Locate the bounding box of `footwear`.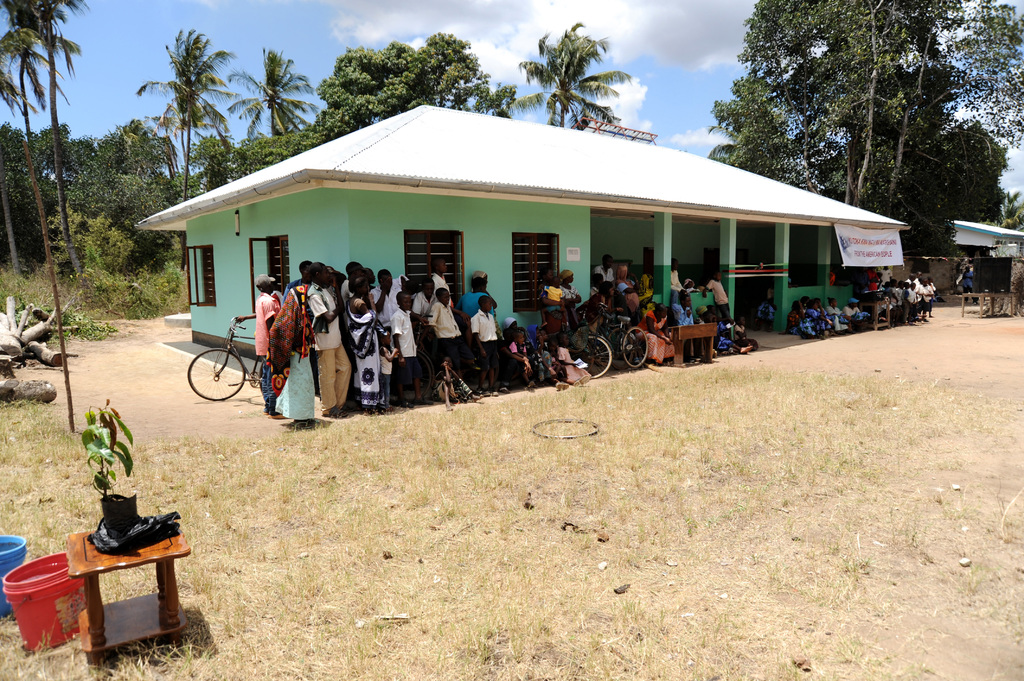
Bounding box: detection(390, 398, 413, 406).
